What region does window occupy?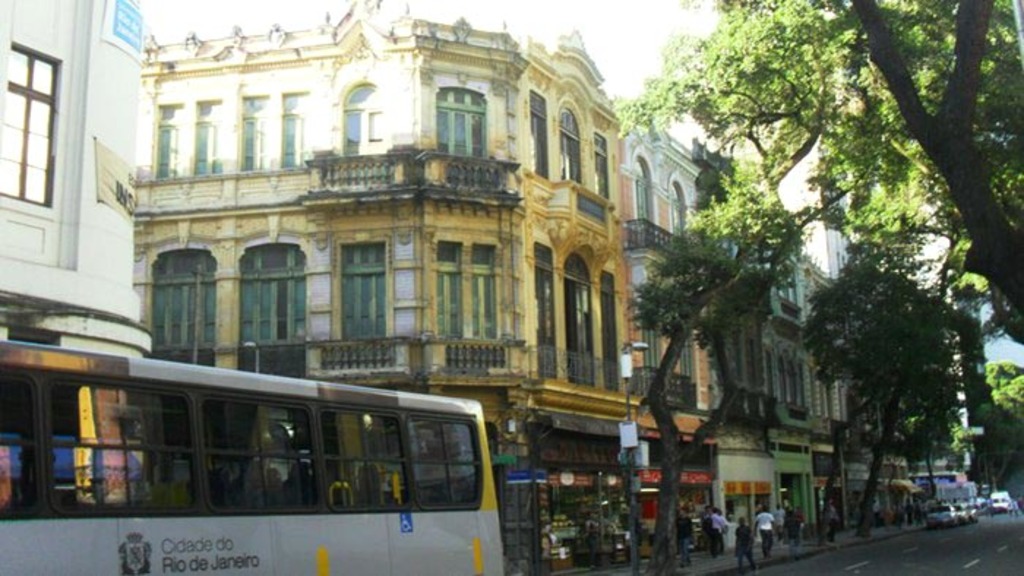
<box>9,66,59,197</box>.
